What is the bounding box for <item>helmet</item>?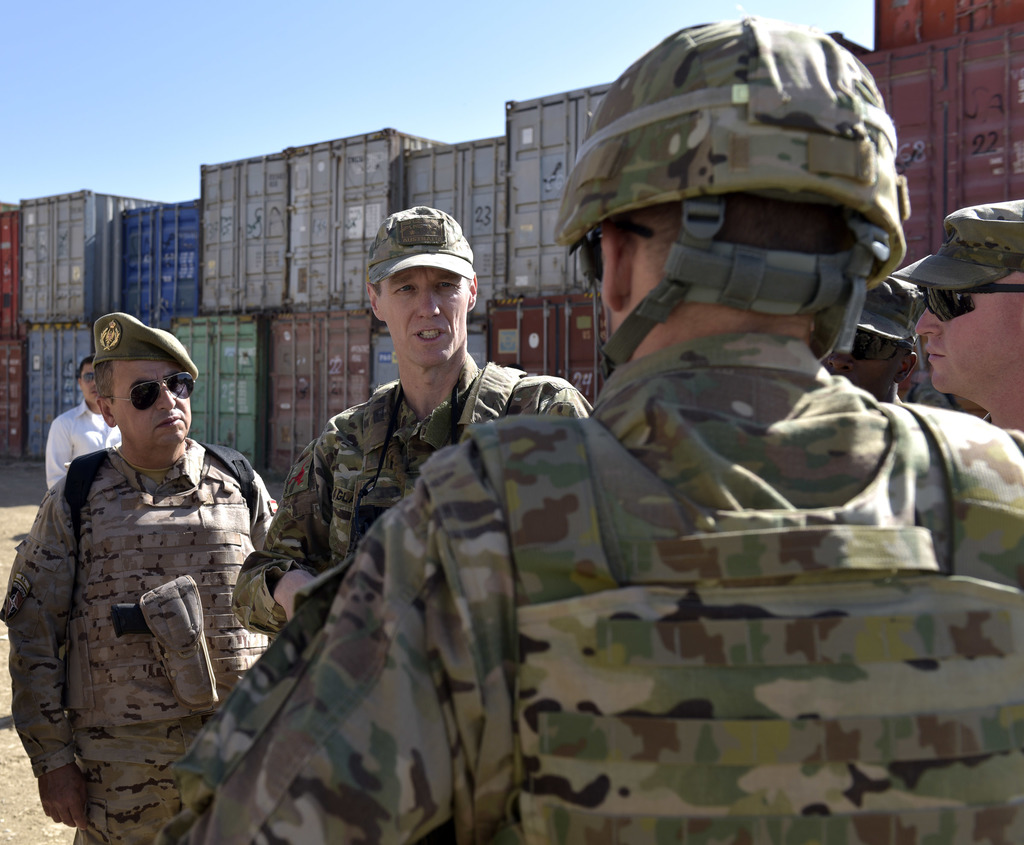
{"x1": 543, "y1": 32, "x2": 921, "y2": 366}.
